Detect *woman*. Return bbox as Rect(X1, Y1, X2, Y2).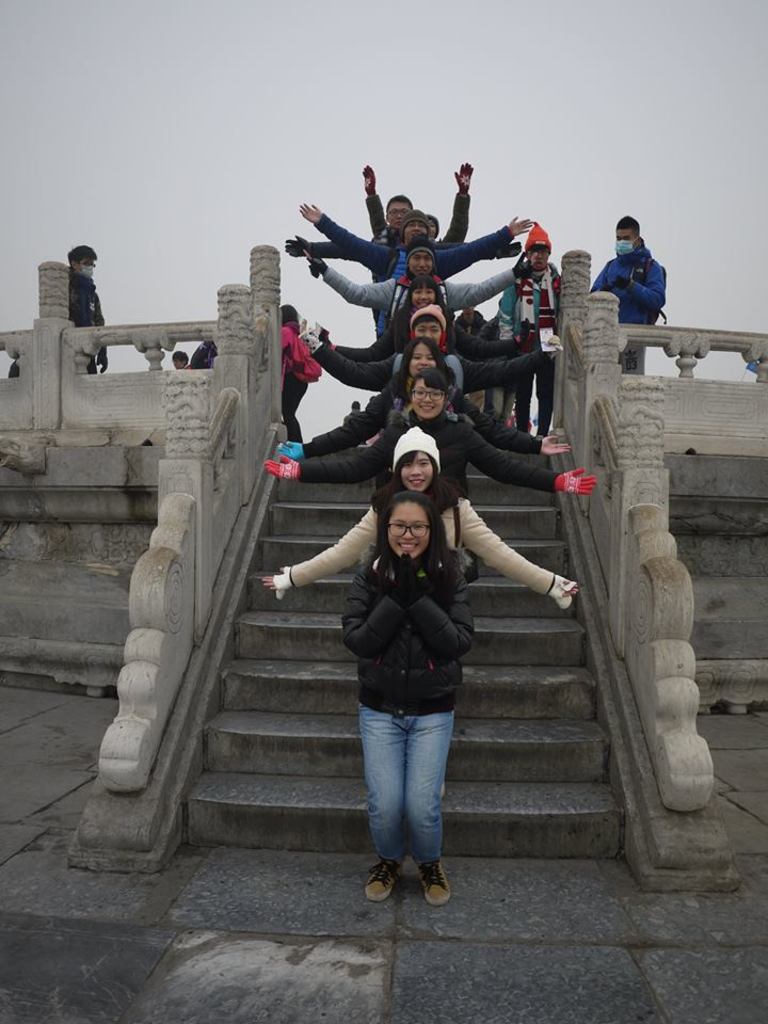
Rect(315, 276, 545, 356).
